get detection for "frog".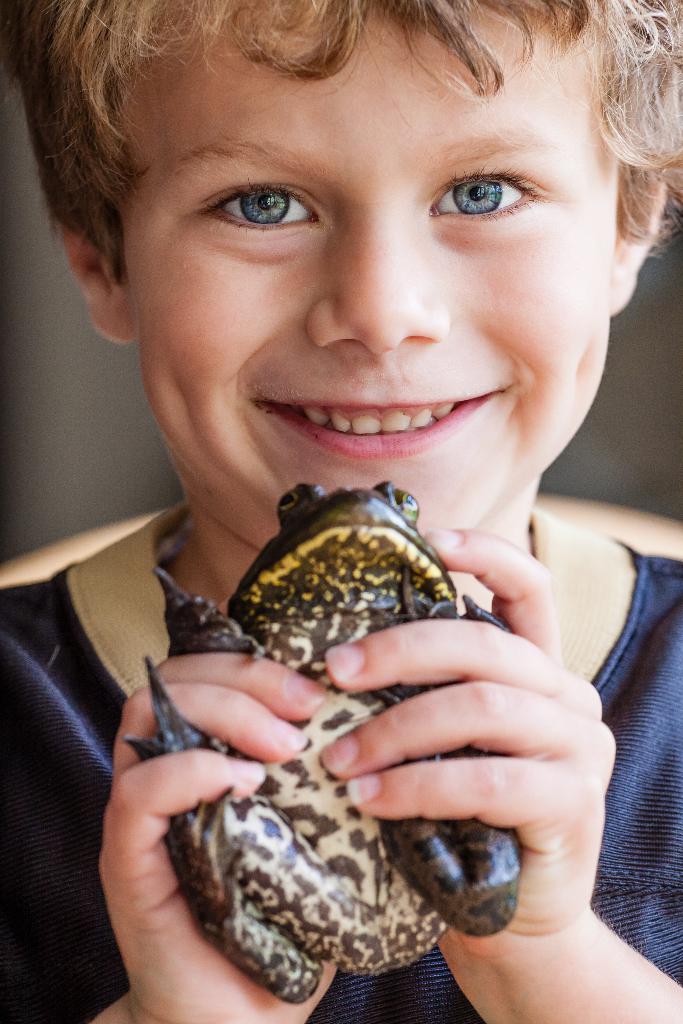
Detection: bbox(119, 476, 523, 1005).
